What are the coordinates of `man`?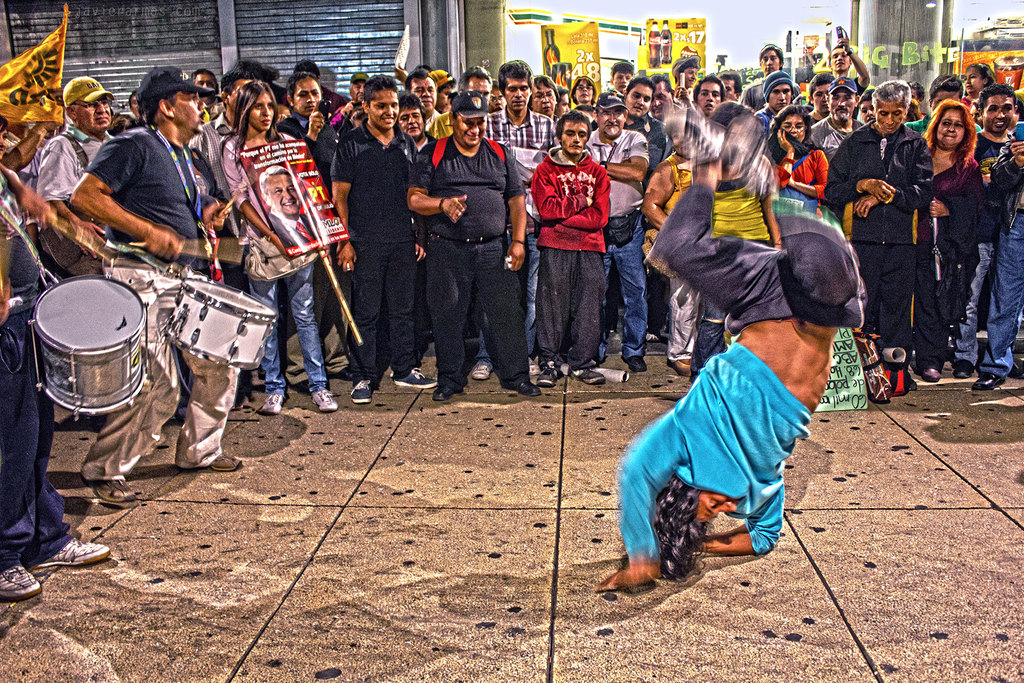
(left=612, top=172, right=872, bottom=589).
